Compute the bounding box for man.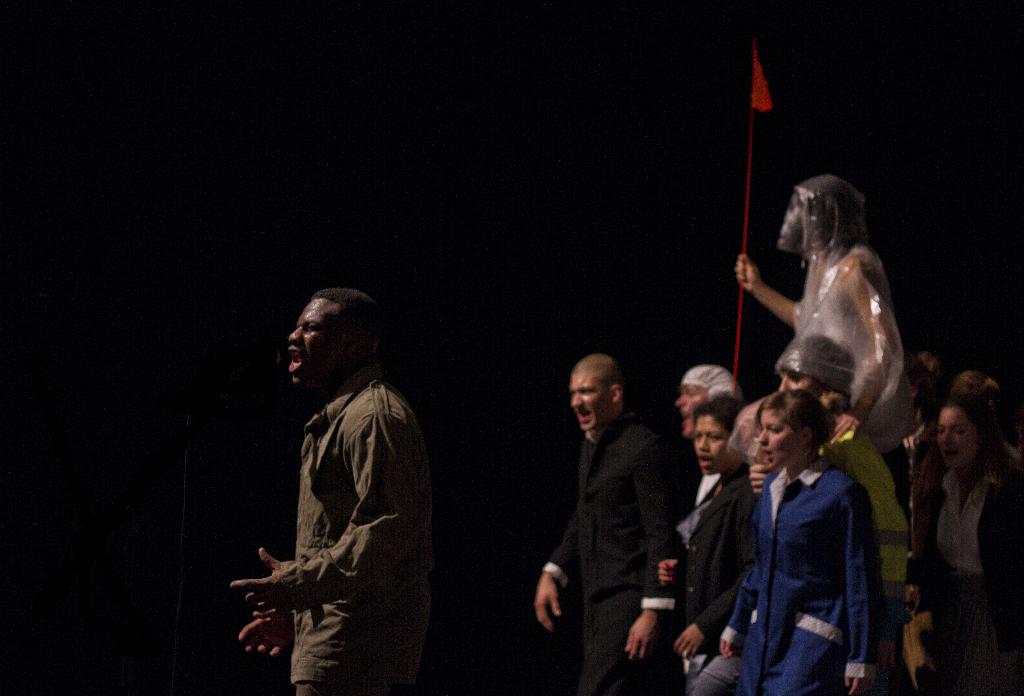
region(535, 353, 680, 695).
